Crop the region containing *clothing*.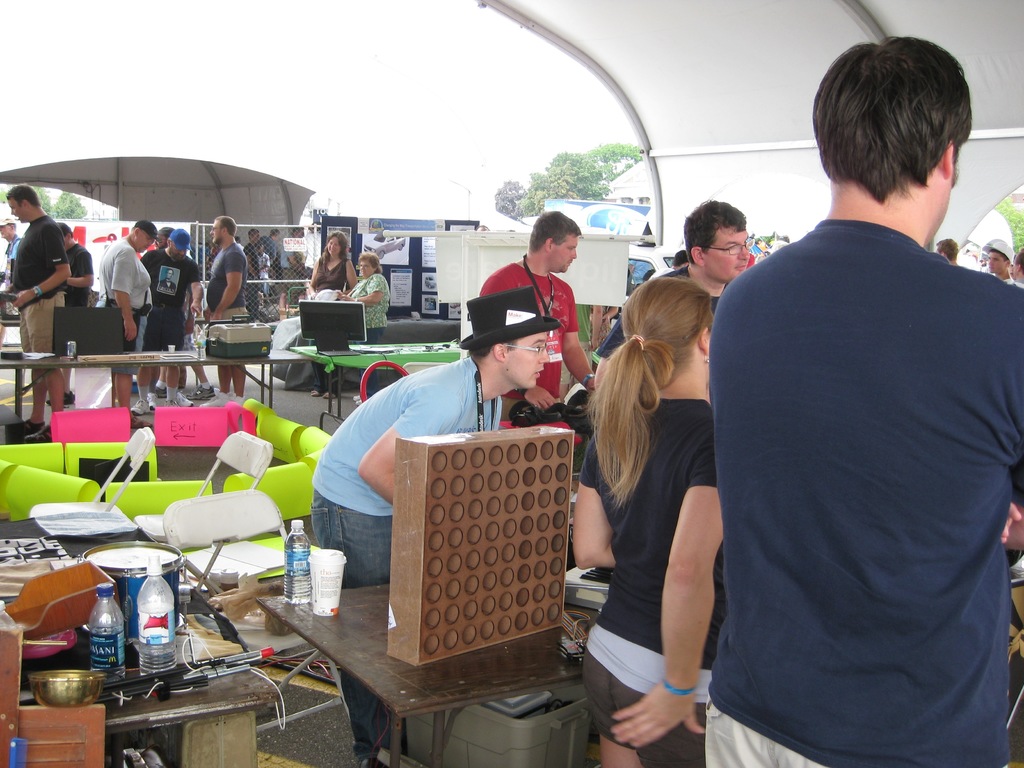
Crop region: (x1=470, y1=261, x2=583, y2=413).
